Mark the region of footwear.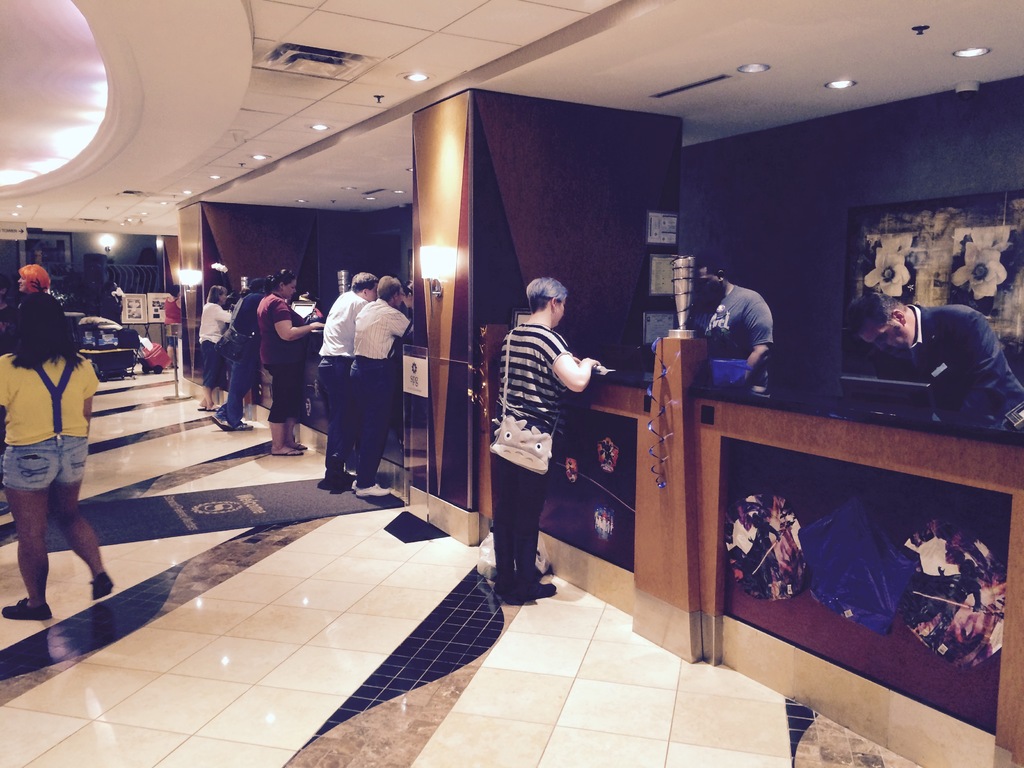
Region: x1=288, y1=444, x2=308, y2=447.
